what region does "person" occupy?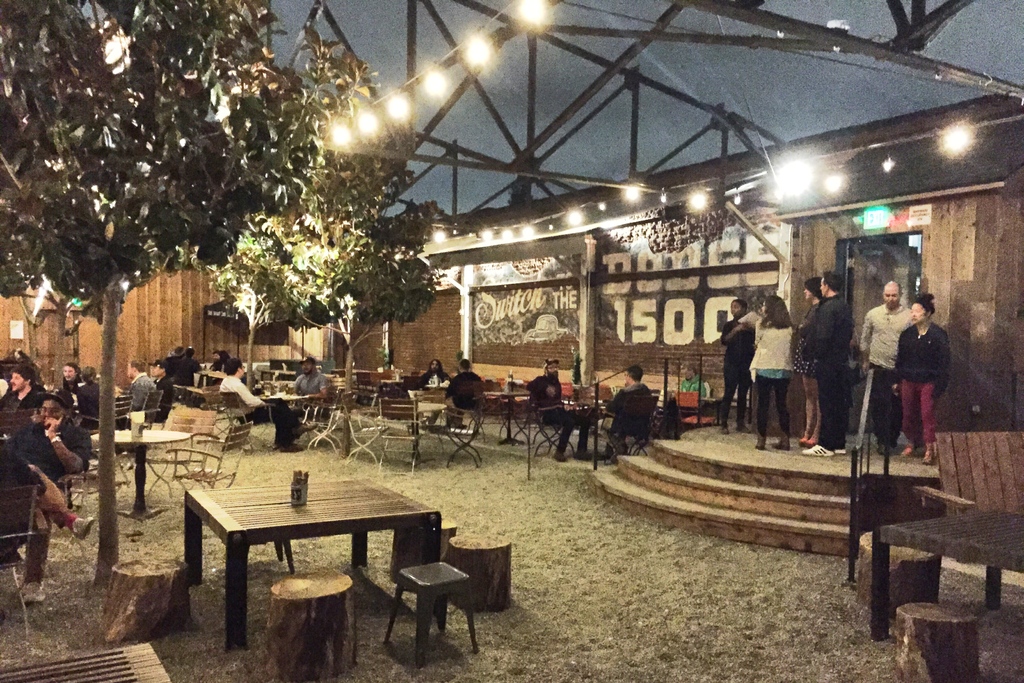
box=[609, 368, 653, 465].
